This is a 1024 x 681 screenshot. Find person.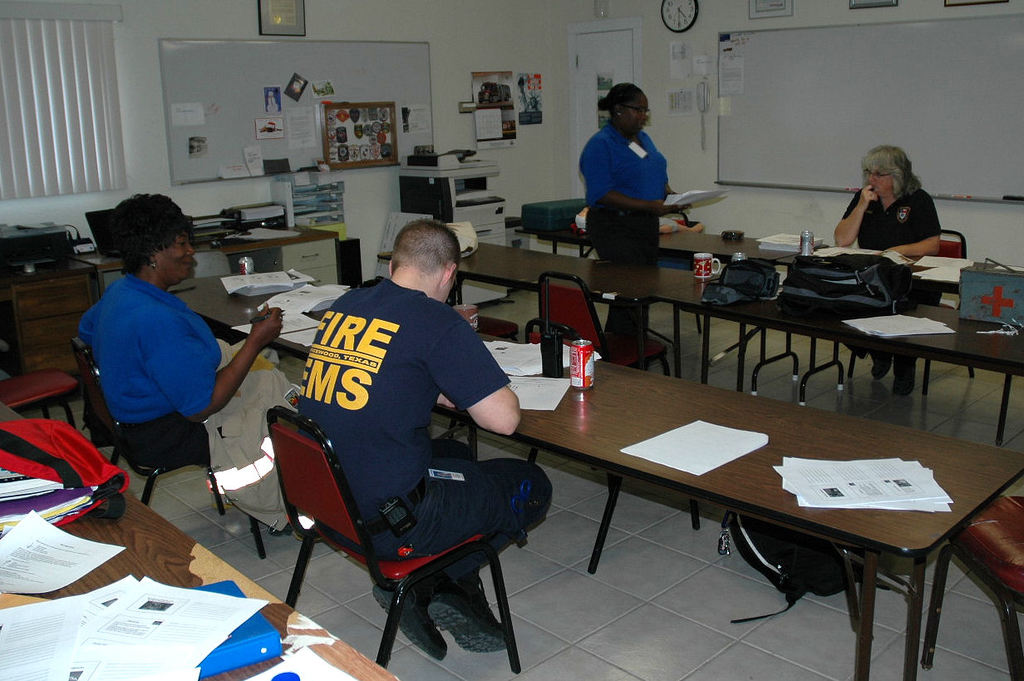
Bounding box: rect(293, 211, 552, 664).
